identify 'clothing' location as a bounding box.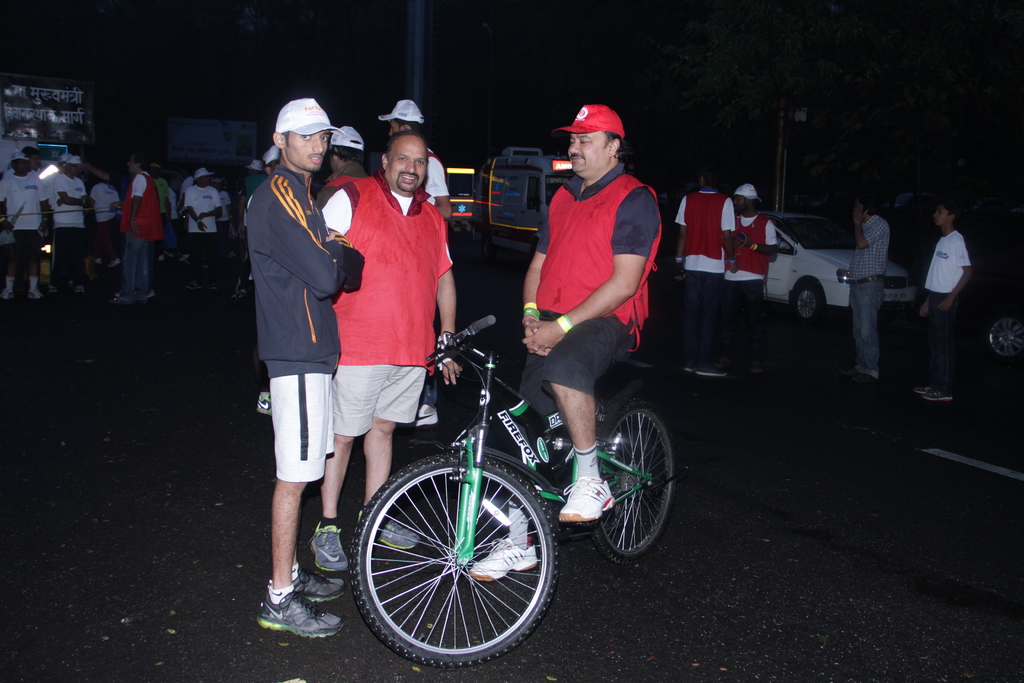
264/584/294/609.
